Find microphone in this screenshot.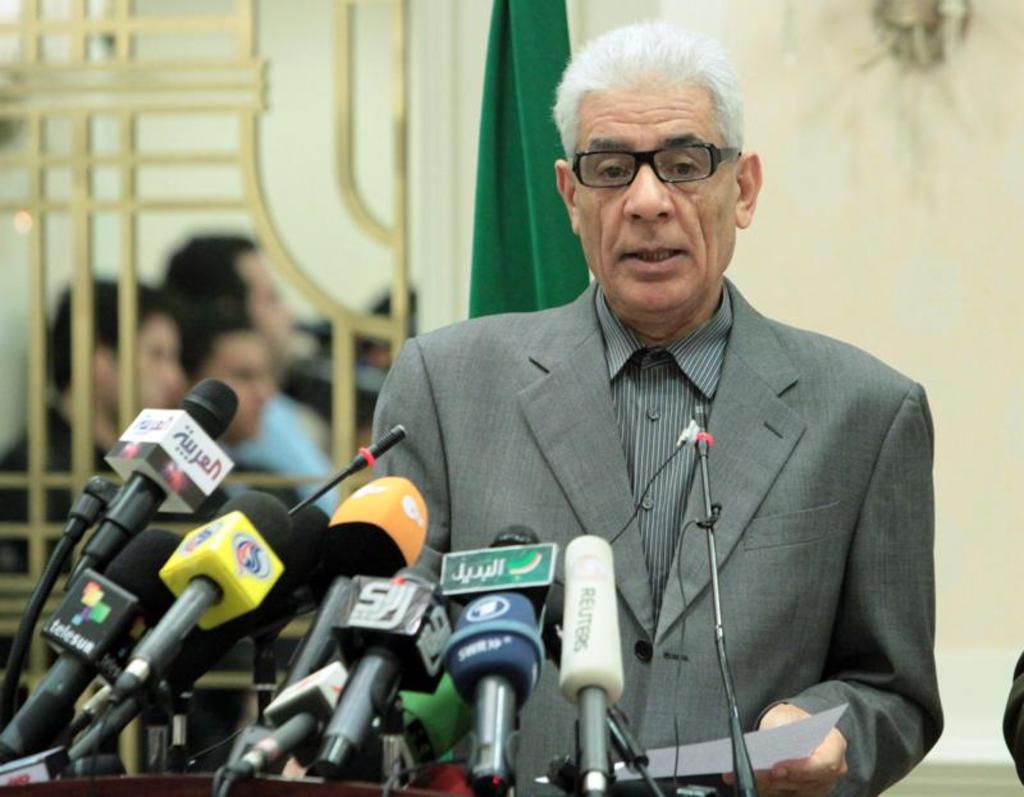
The bounding box for microphone is 557, 532, 626, 796.
